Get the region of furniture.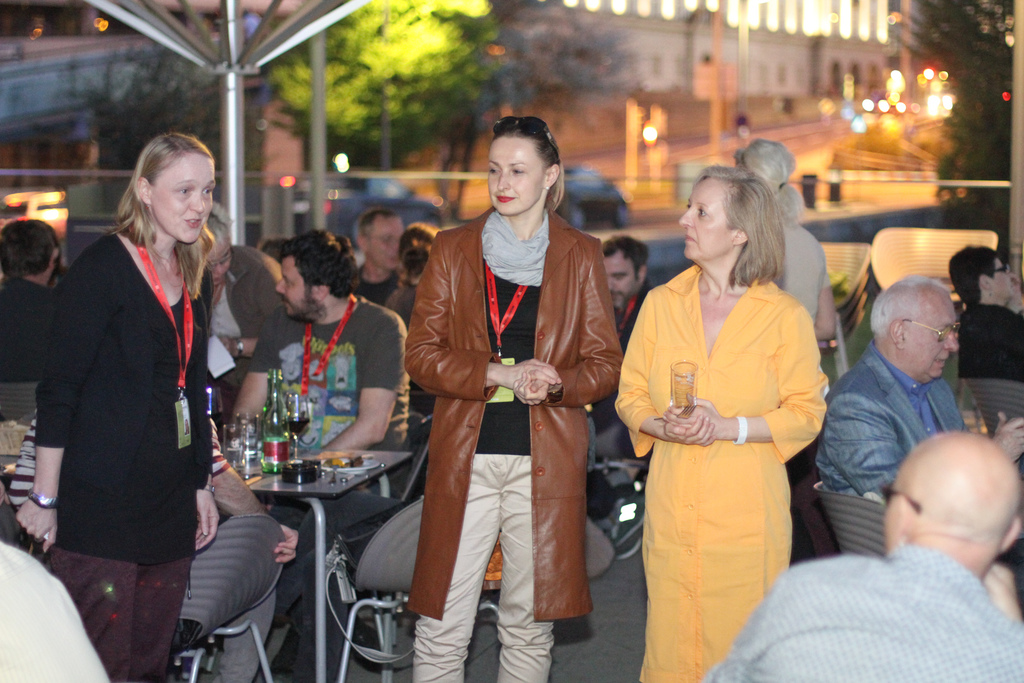
(left=338, top=497, right=618, bottom=682).
